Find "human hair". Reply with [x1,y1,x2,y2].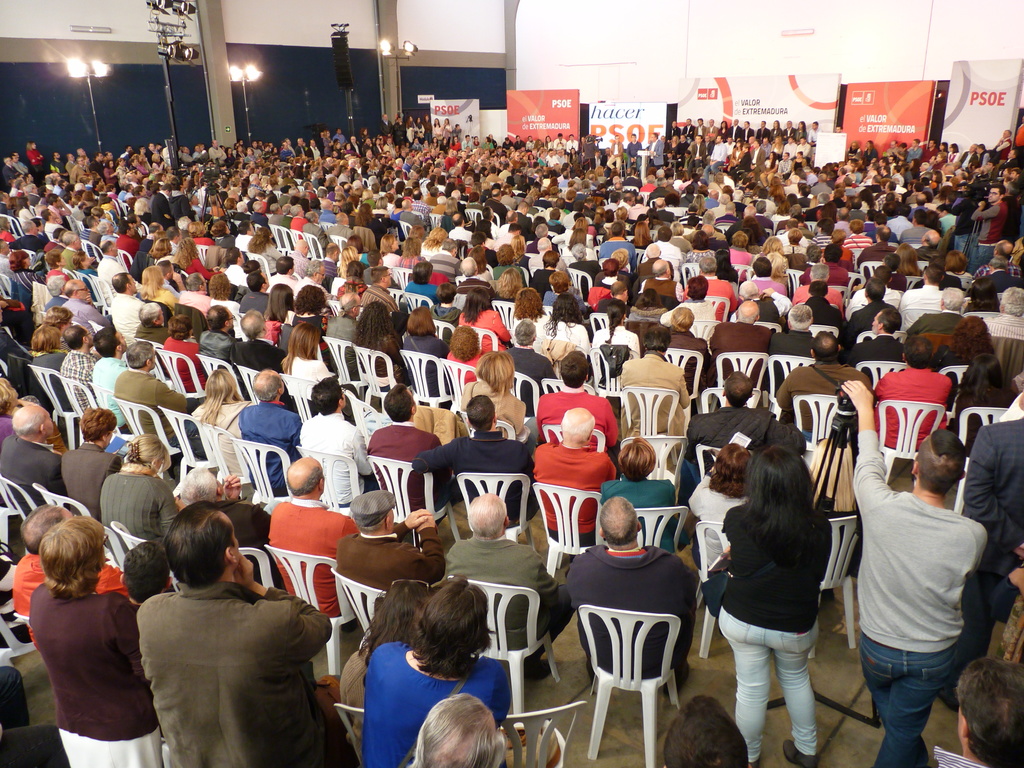
[186,220,201,236].
